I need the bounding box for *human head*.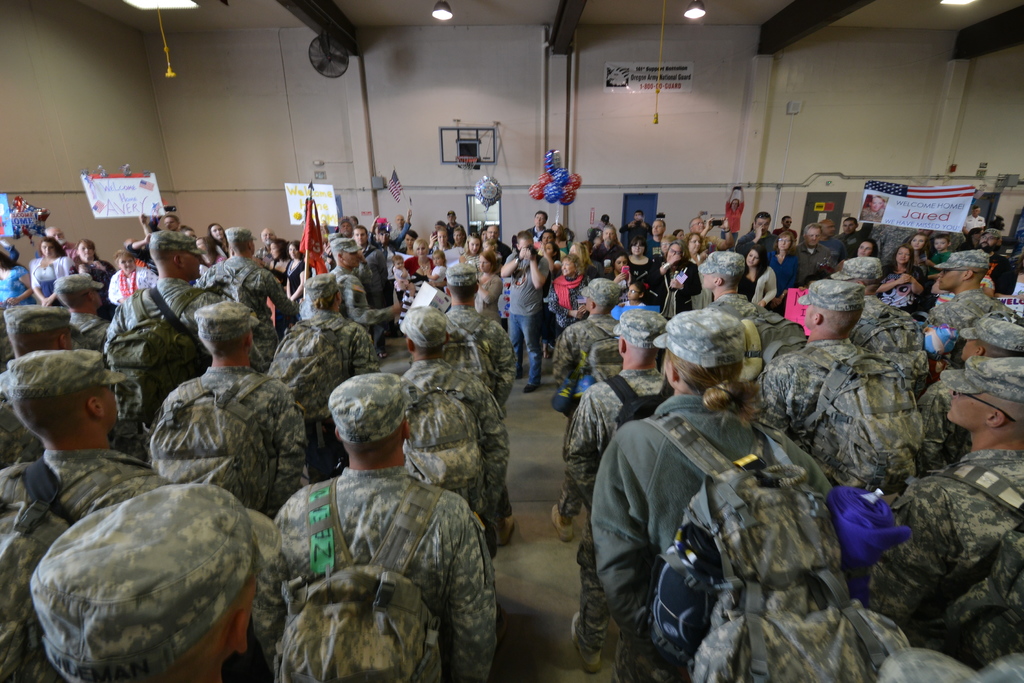
Here it is: (441,264,479,308).
